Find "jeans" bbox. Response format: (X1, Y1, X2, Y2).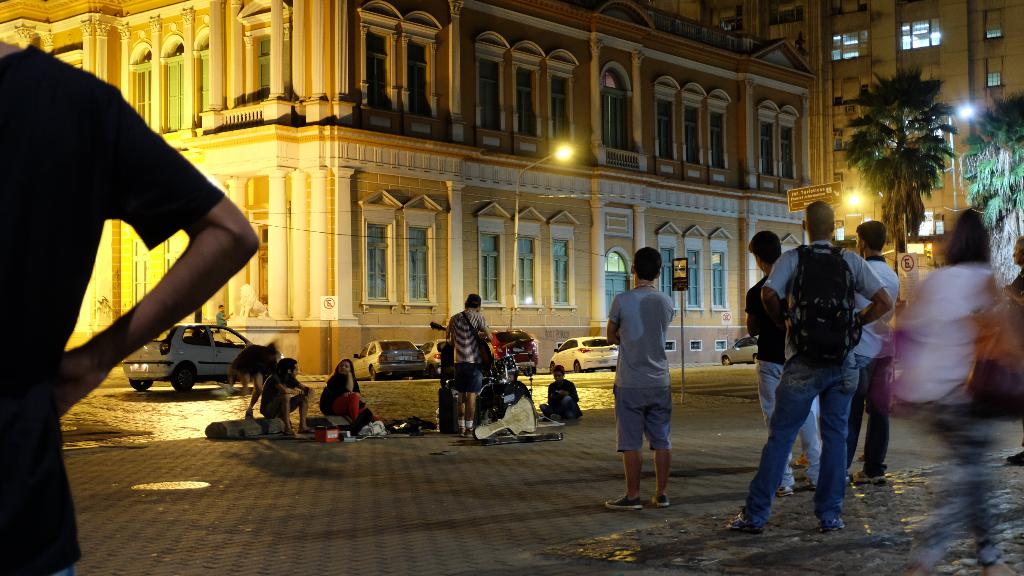
(844, 351, 893, 472).
